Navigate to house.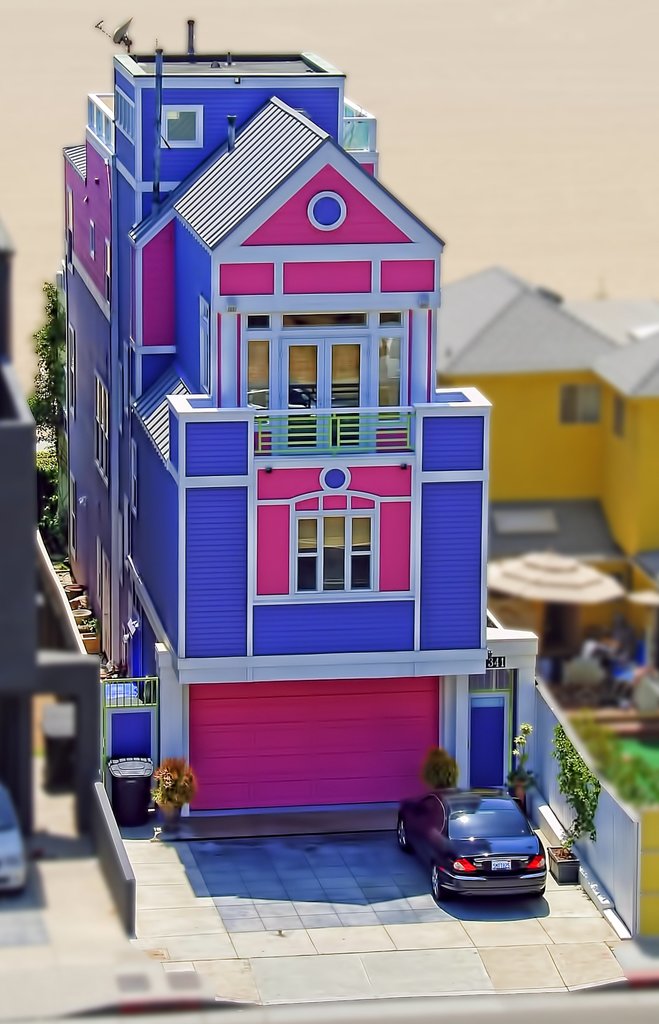
Navigation target: bbox(435, 267, 658, 556).
